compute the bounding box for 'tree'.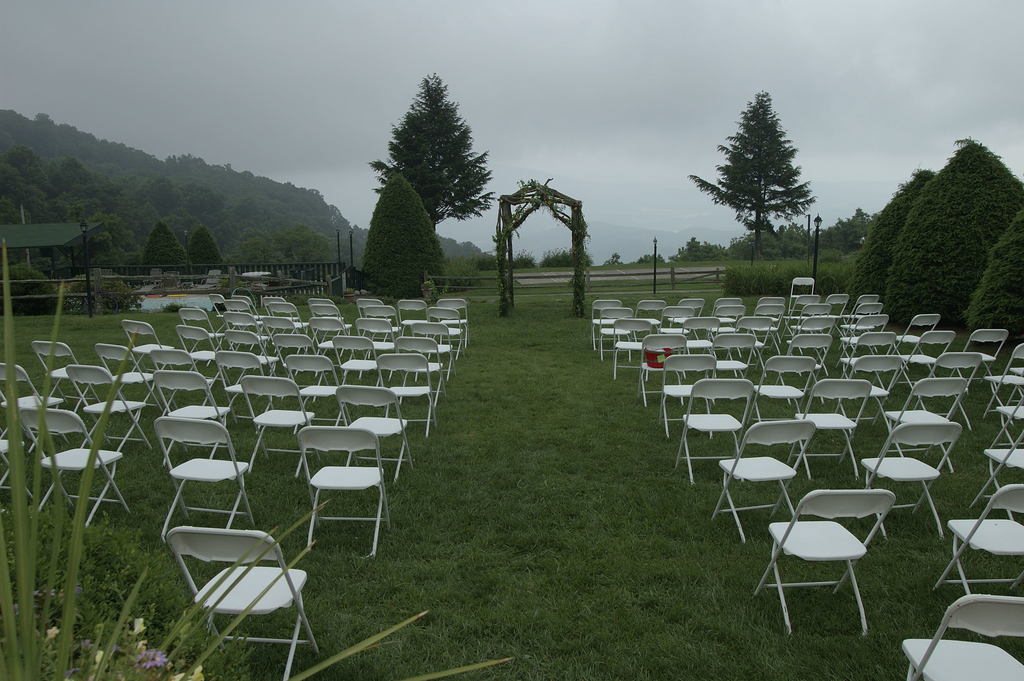
147, 223, 193, 278.
